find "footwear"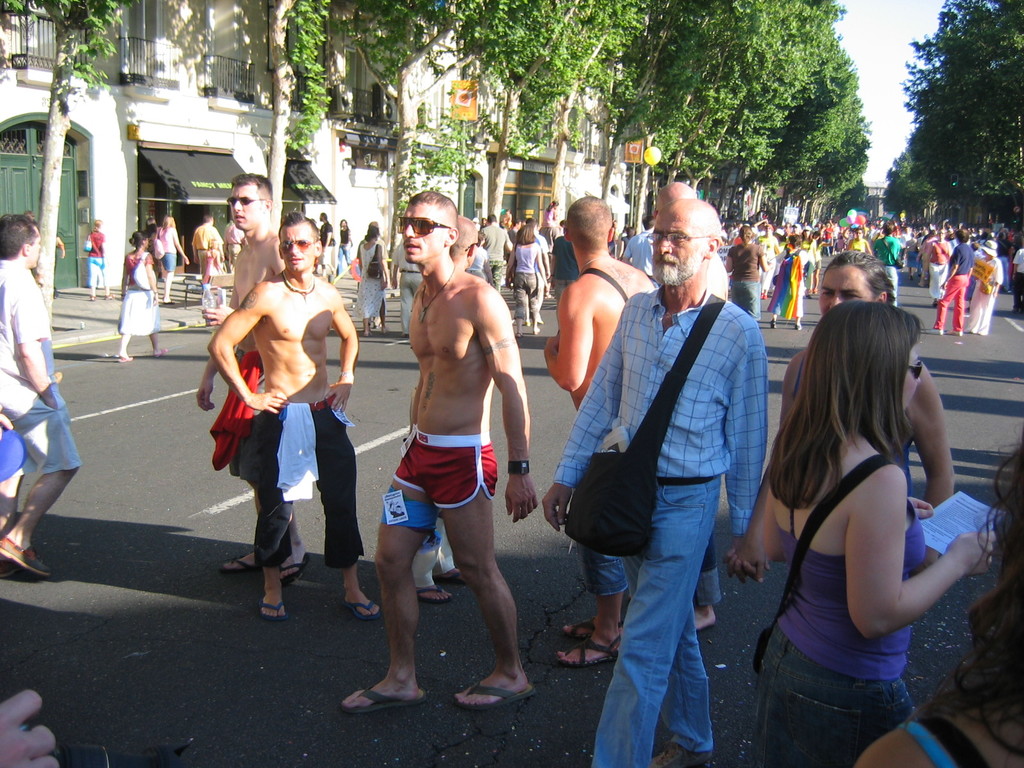
region(345, 684, 428, 712)
